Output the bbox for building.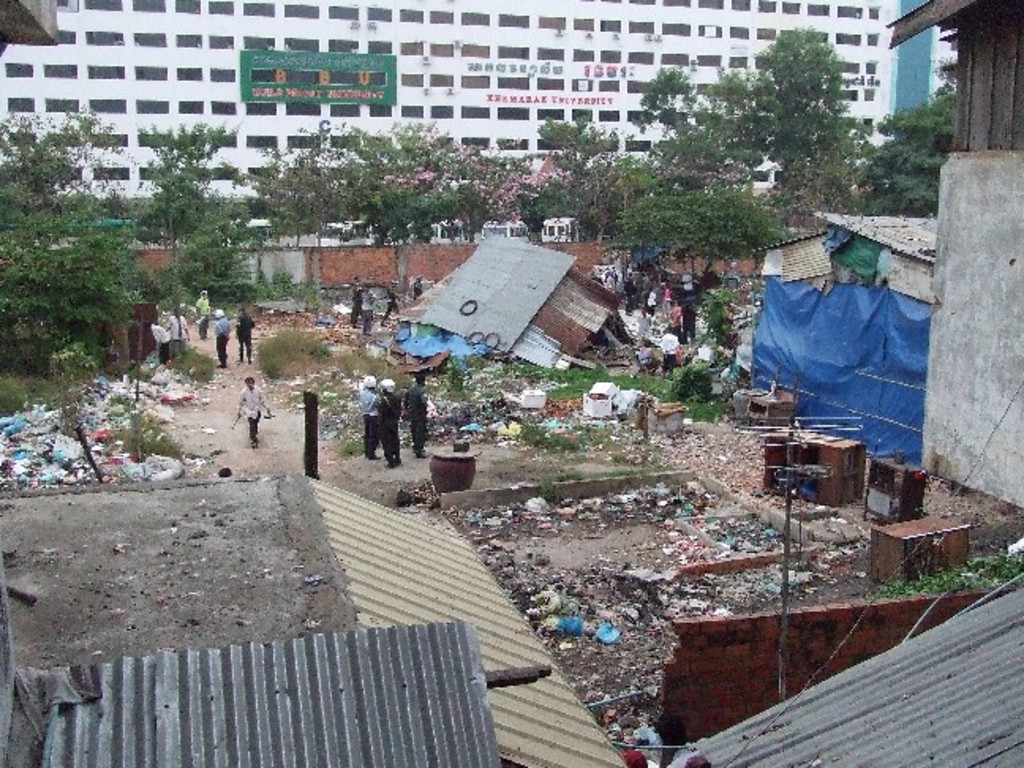
2:0:954:209.
